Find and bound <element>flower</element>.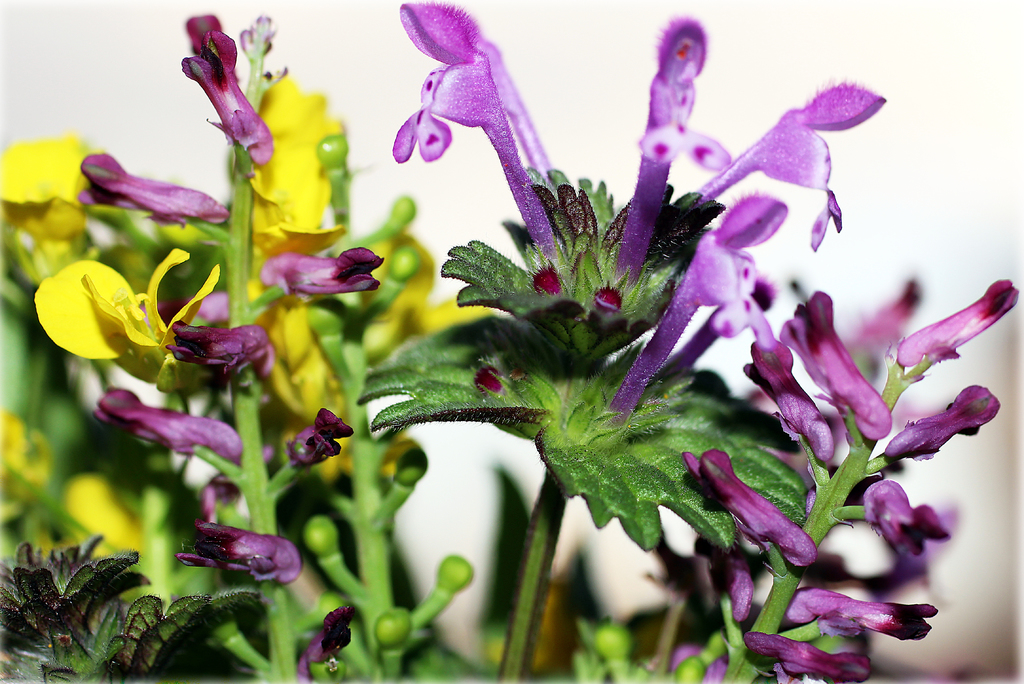
Bound: locate(170, 320, 291, 369).
